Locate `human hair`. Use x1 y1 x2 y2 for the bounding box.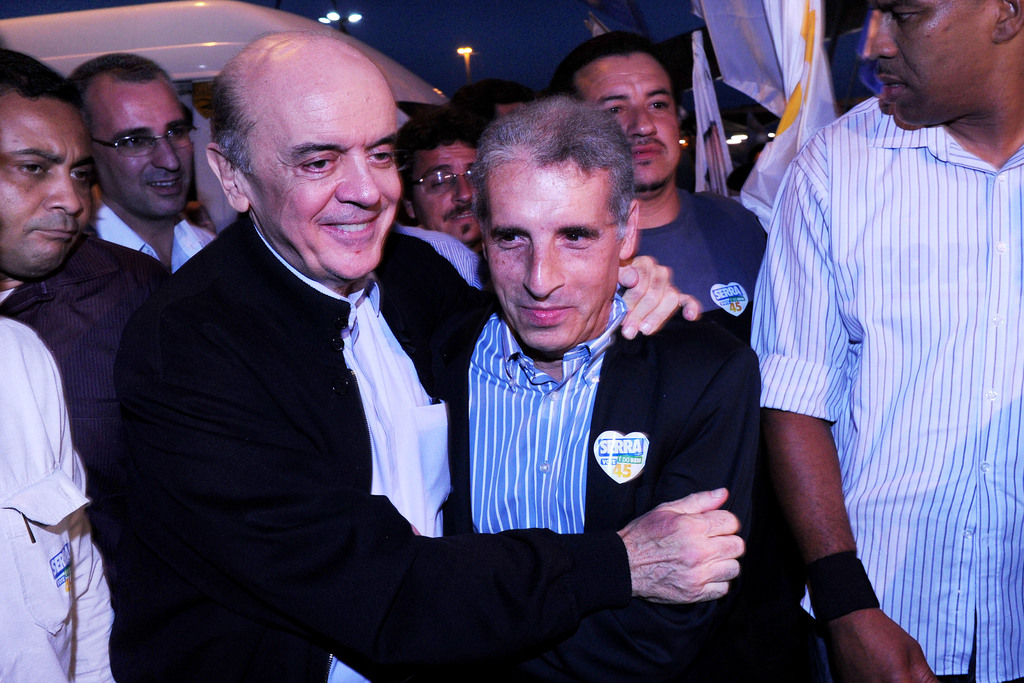
203 58 257 181.
